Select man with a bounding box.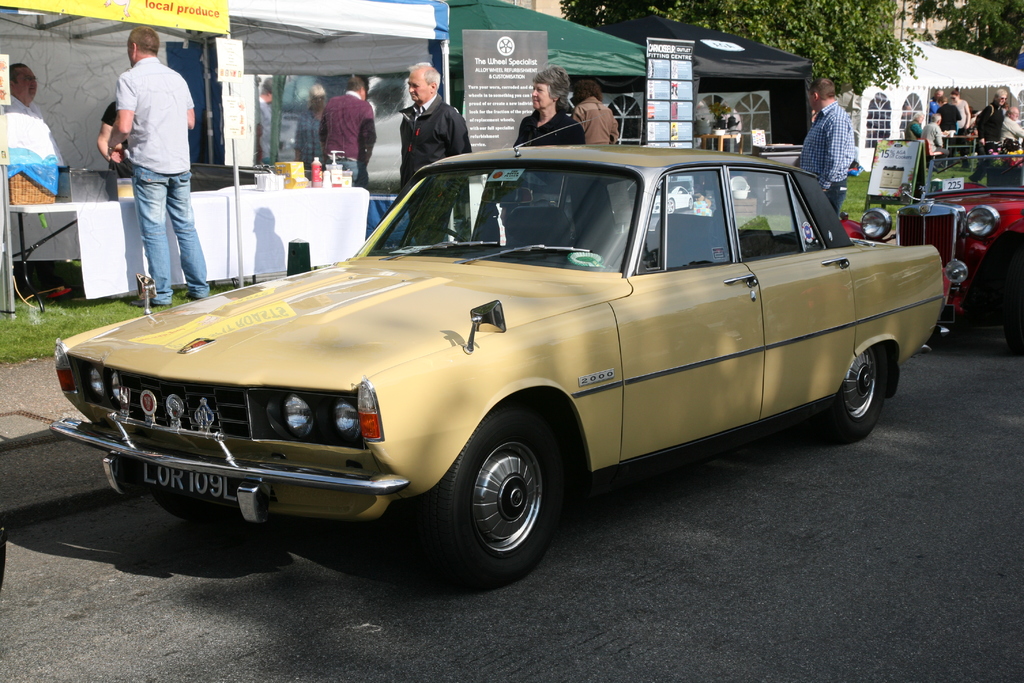
bbox=[0, 63, 61, 159].
